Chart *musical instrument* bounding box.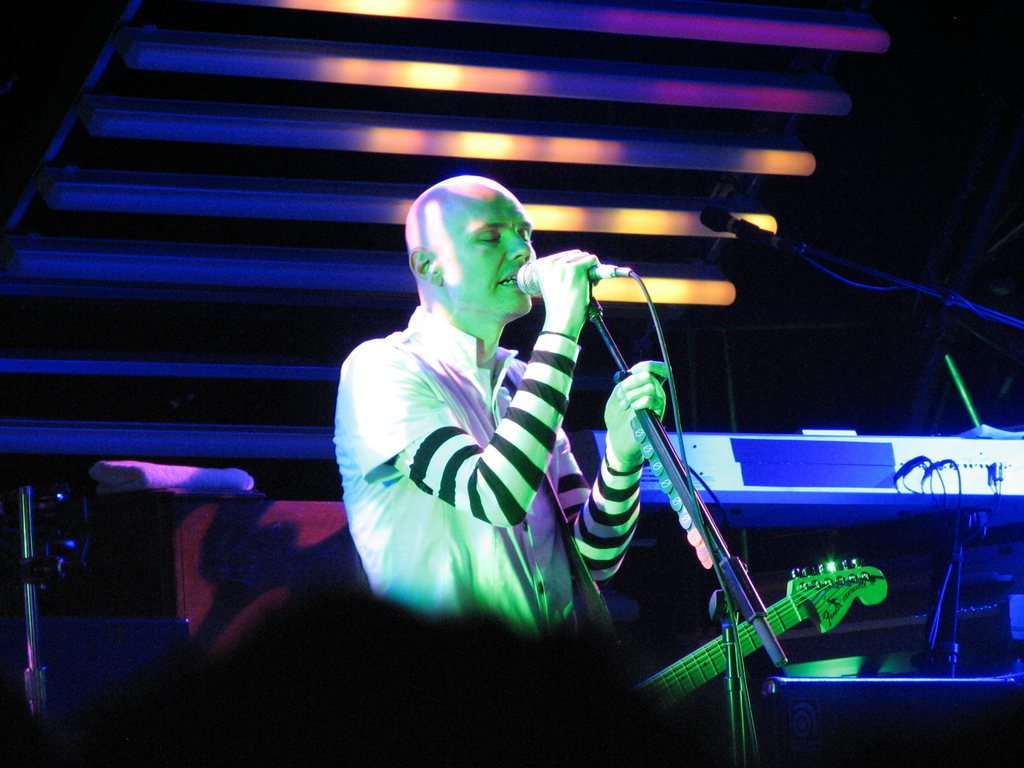
Charted: locate(628, 553, 895, 726).
